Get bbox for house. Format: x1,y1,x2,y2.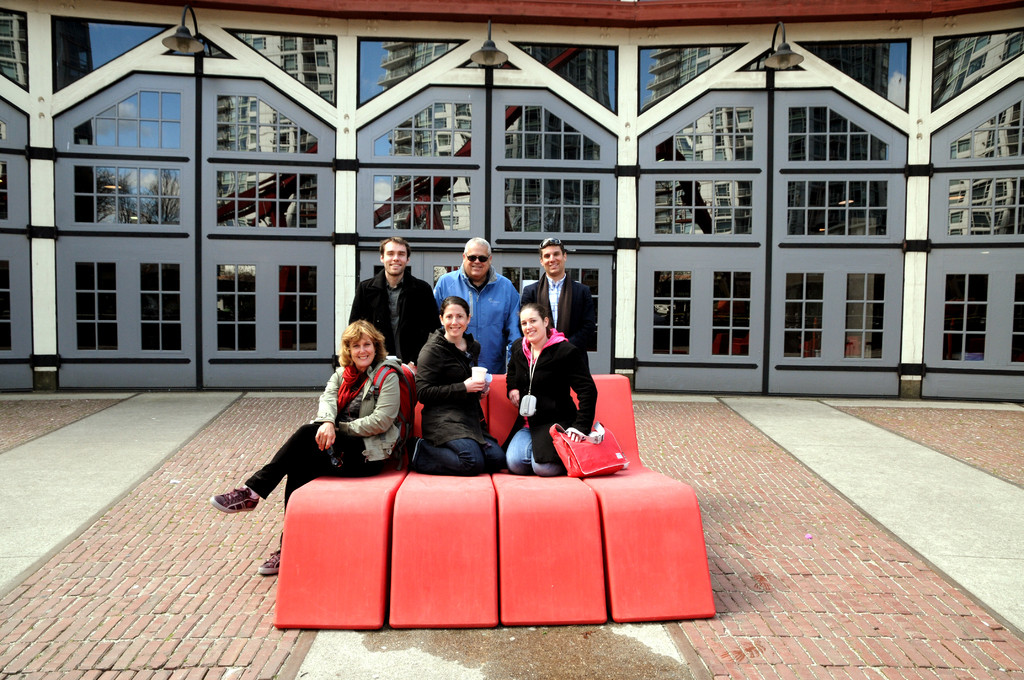
37,7,994,446.
